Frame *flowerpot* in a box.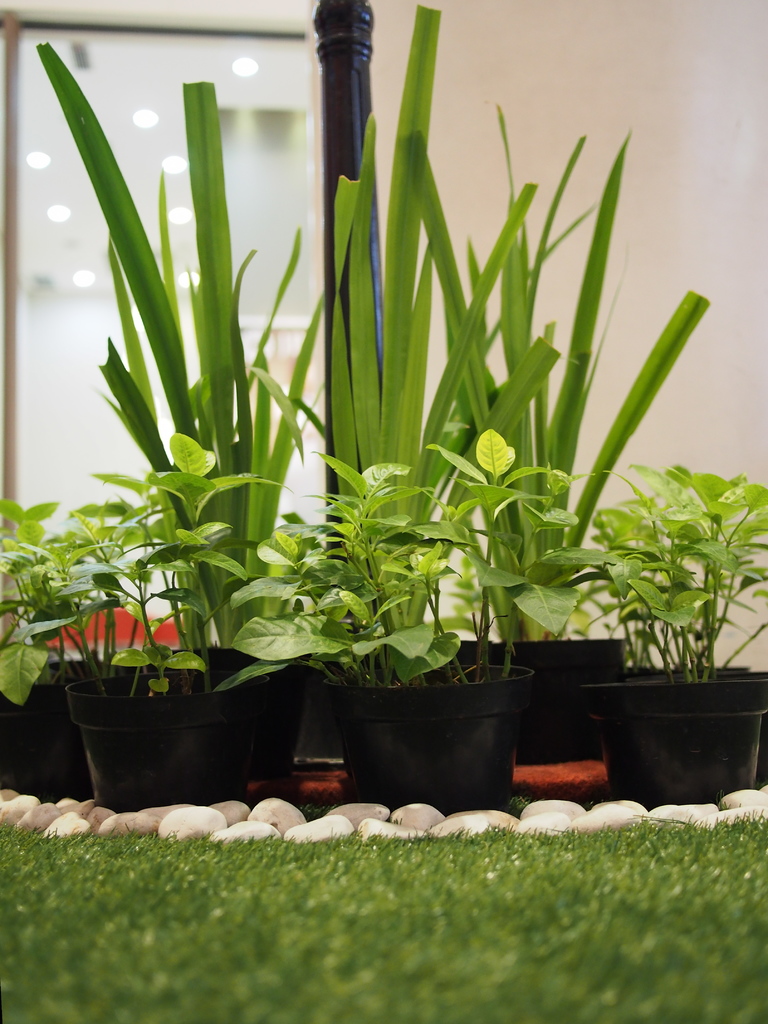
(left=445, top=637, right=630, bottom=764).
